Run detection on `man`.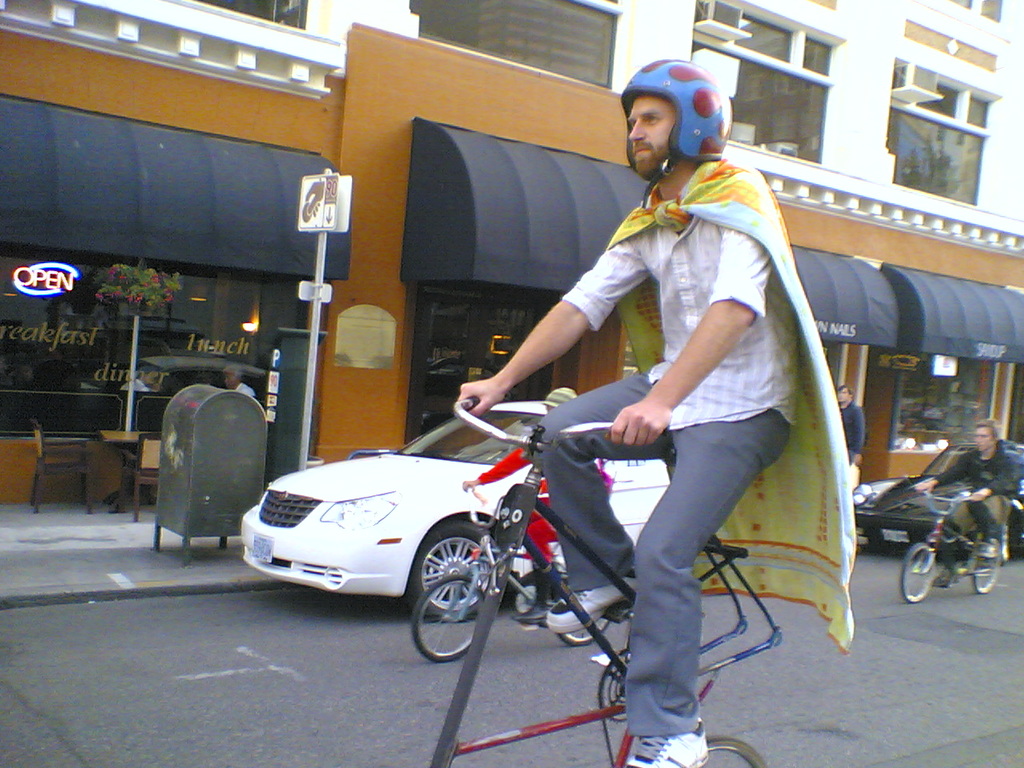
Result: (left=478, top=103, right=838, bottom=717).
